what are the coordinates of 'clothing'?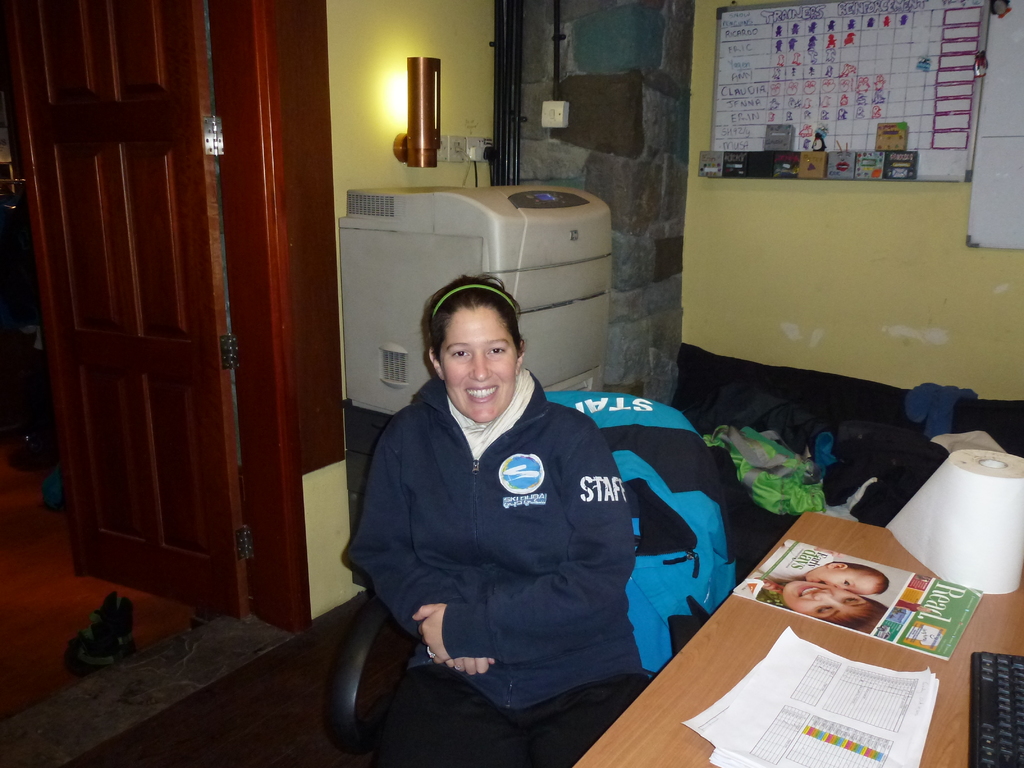
select_region(326, 321, 713, 740).
